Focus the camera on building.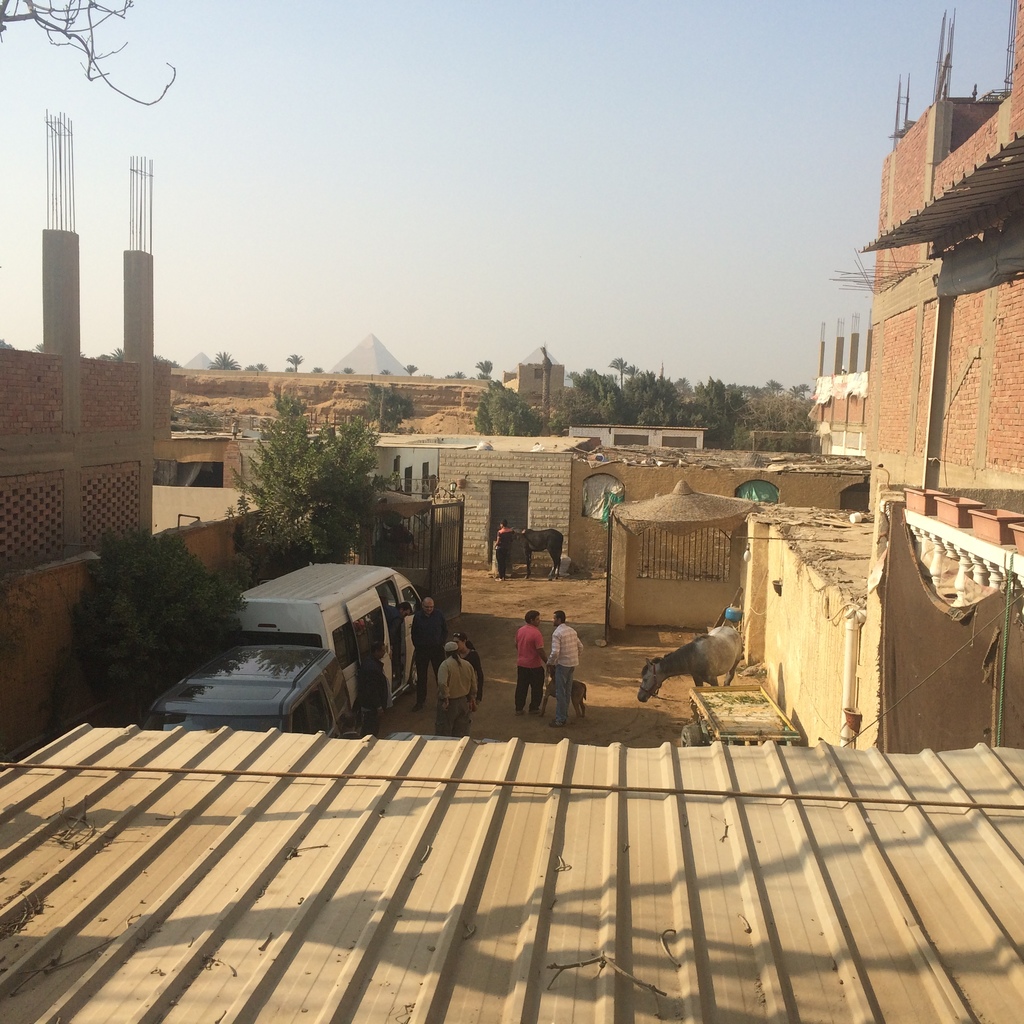
Focus region: pyautogui.locateOnScreen(0, 111, 162, 589).
